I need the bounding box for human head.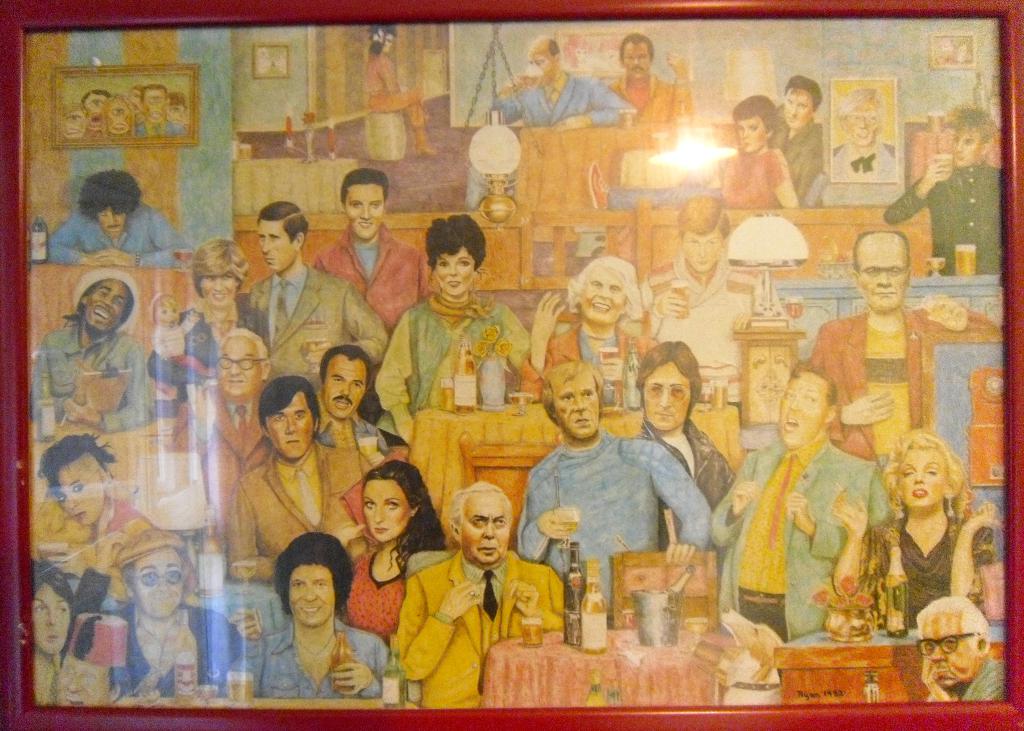
Here it is: l=451, t=482, r=515, b=565.
